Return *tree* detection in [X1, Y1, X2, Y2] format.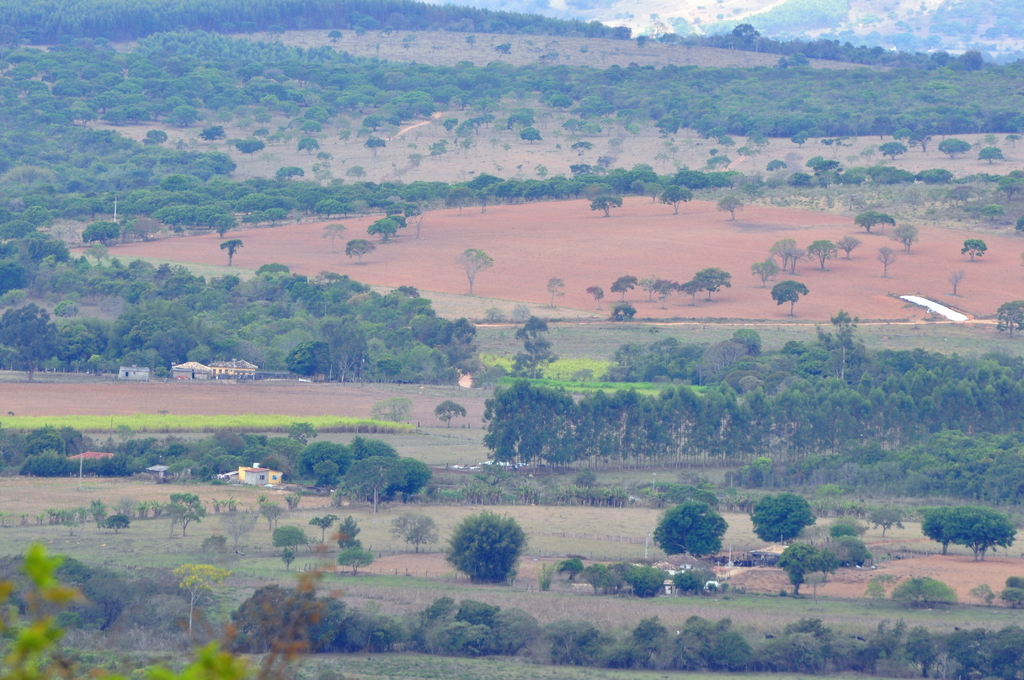
[873, 243, 900, 277].
